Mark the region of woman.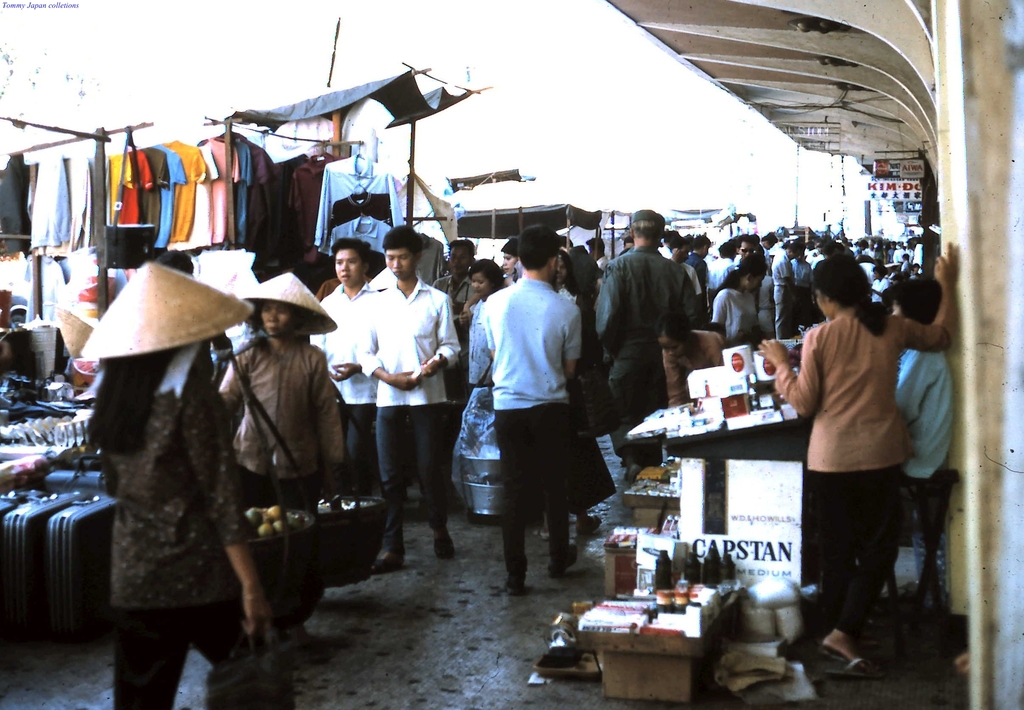
Region: locate(220, 268, 349, 654).
